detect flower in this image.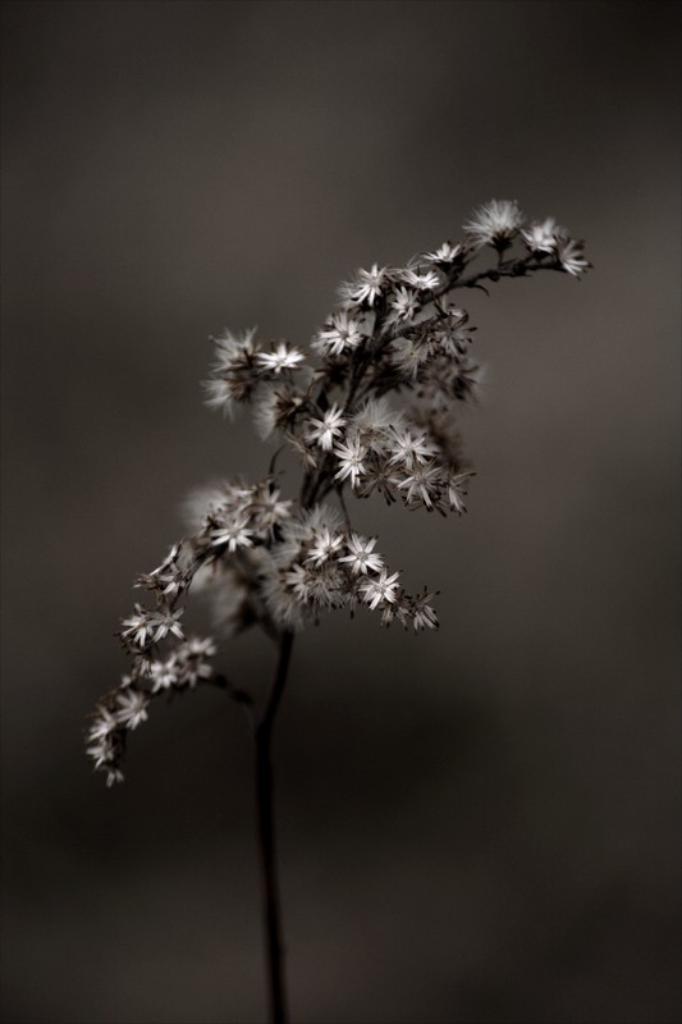
Detection: l=84, t=201, r=591, b=781.
